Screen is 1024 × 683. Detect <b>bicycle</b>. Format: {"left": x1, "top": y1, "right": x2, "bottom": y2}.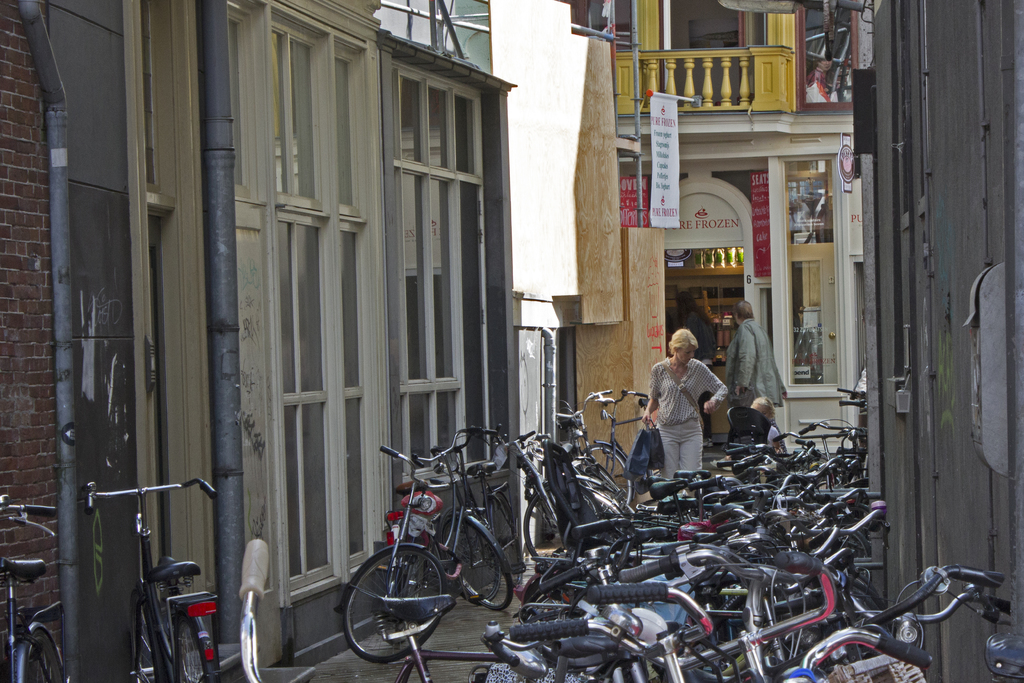
{"left": 76, "top": 473, "right": 236, "bottom": 682}.
